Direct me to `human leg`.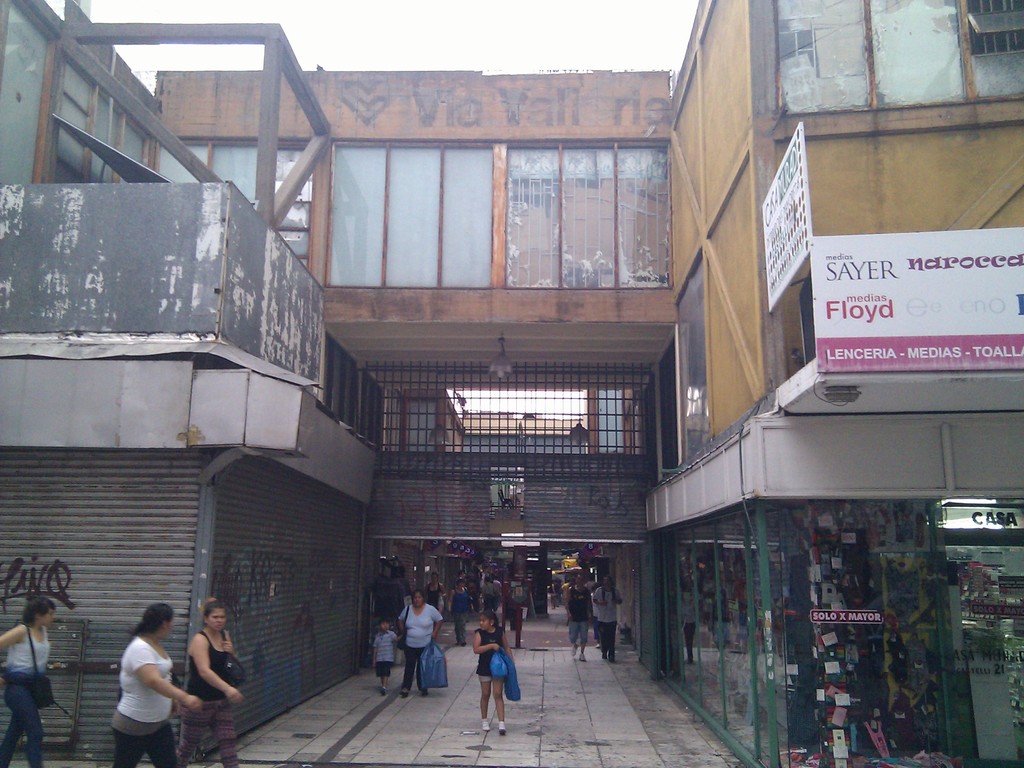
Direction: bbox(3, 684, 43, 767).
